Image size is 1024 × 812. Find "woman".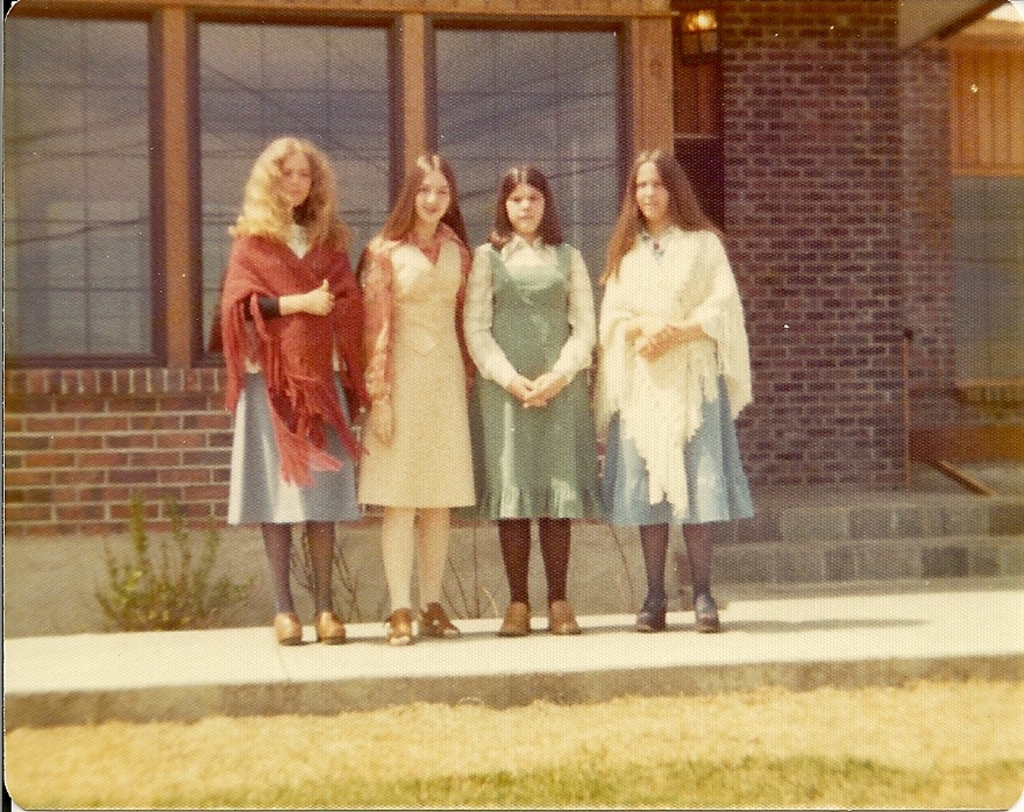
locate(455, 161, 598, 636).
